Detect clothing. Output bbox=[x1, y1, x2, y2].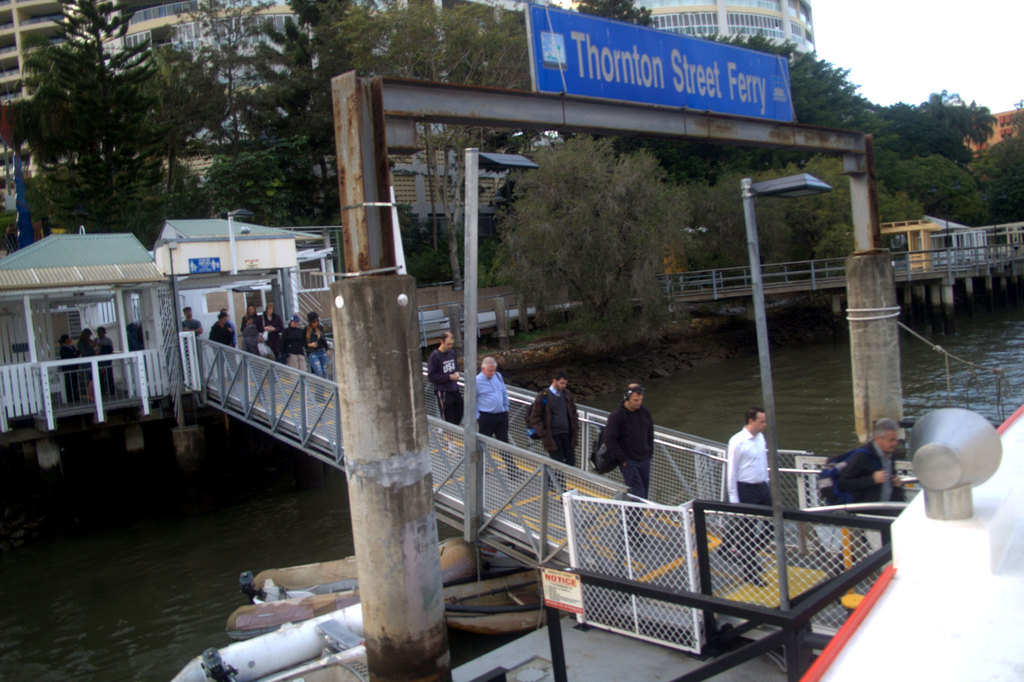
bbox=[471, 364, 519, 477].
